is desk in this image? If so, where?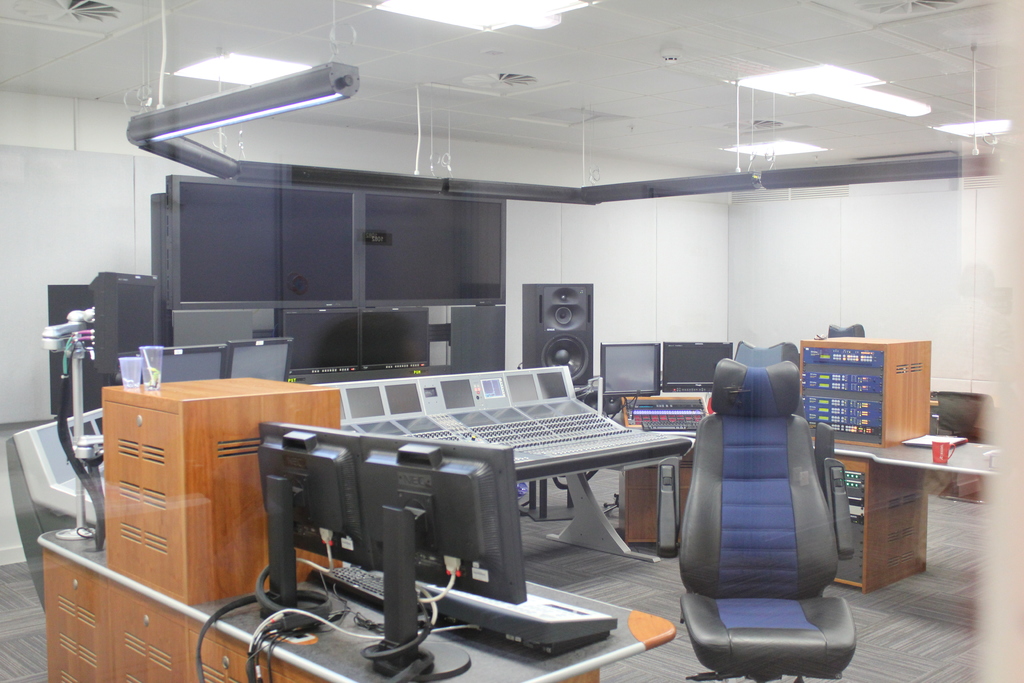
Yes, at box(617, 390, 1003, 595).
